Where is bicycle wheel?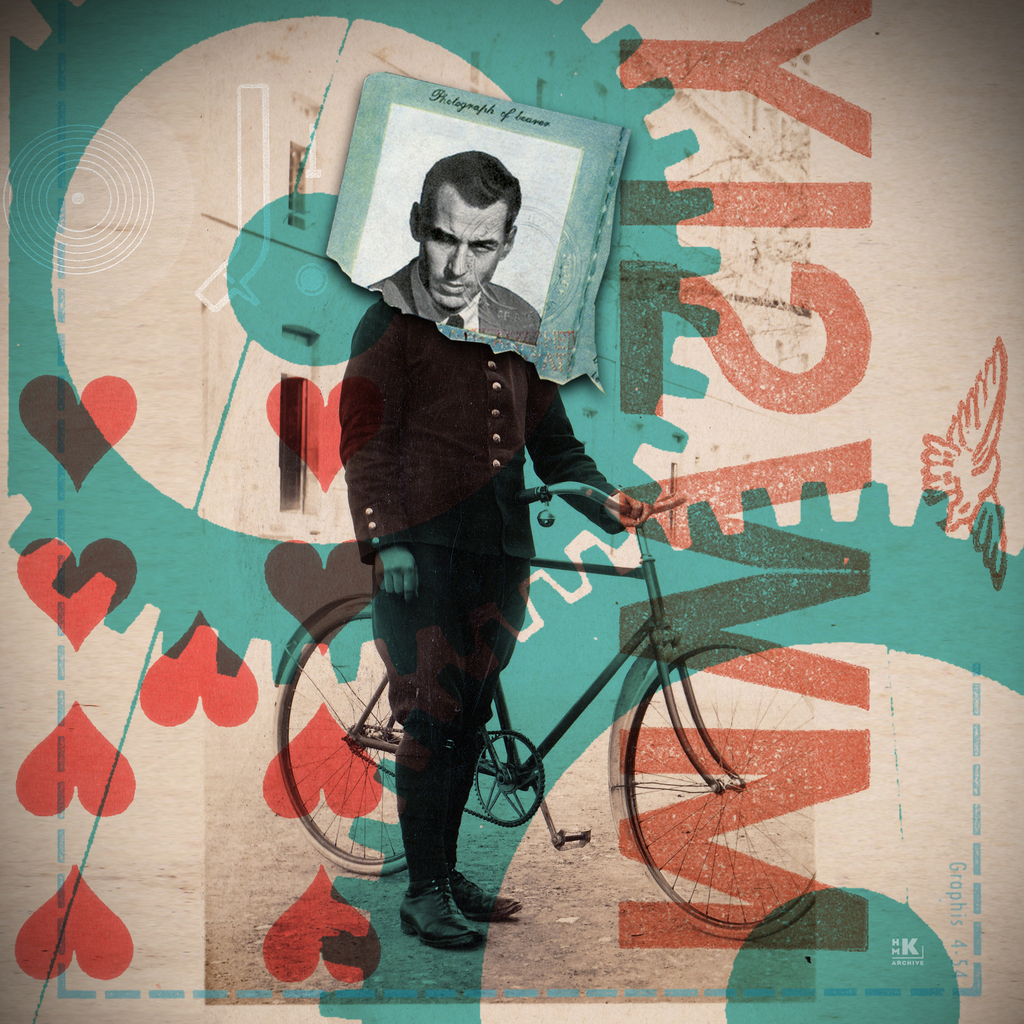
273/613/404/877.
